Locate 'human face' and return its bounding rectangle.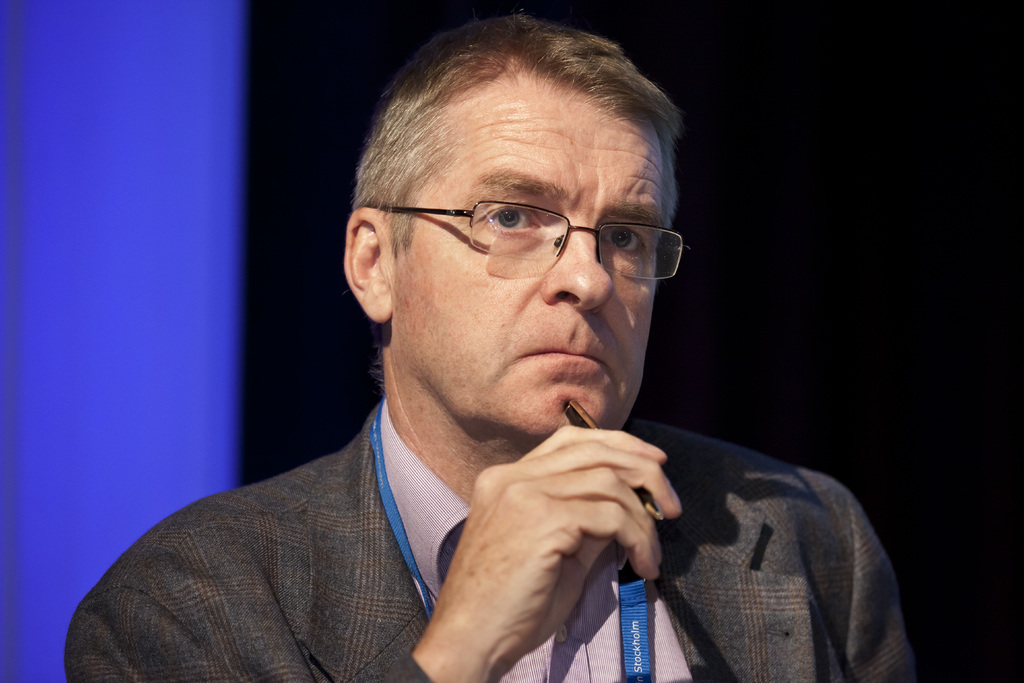
<region>394, 90, 664, 428</region>.
